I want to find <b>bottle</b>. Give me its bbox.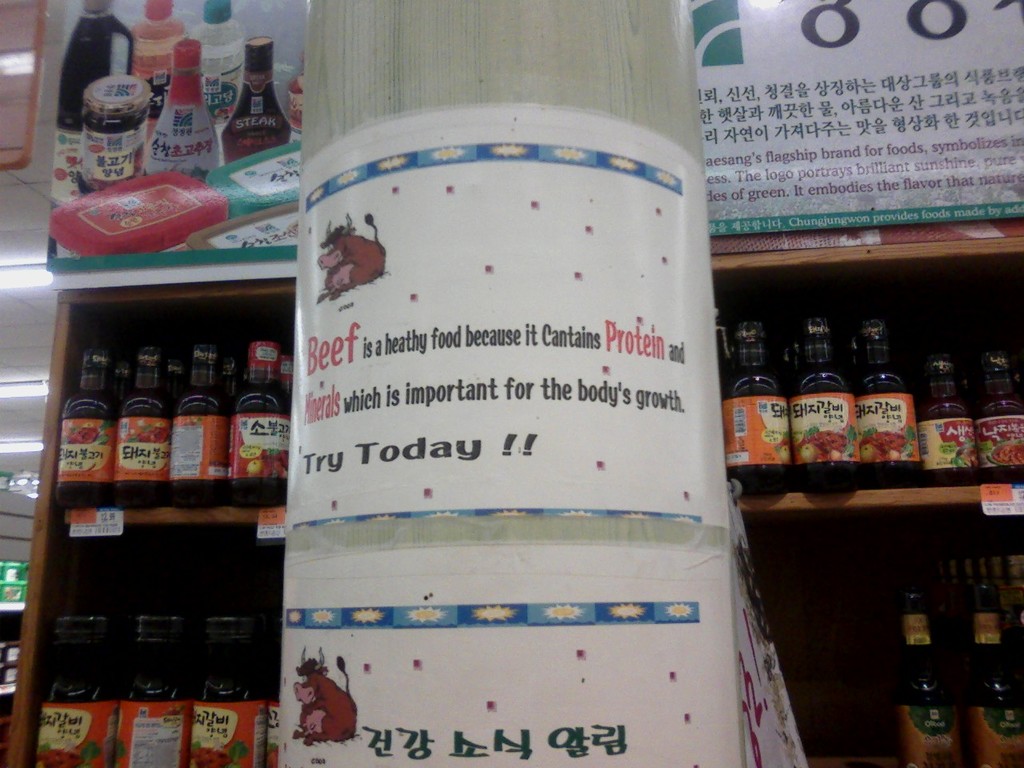
l=119, t=614, r=190, b=767.
